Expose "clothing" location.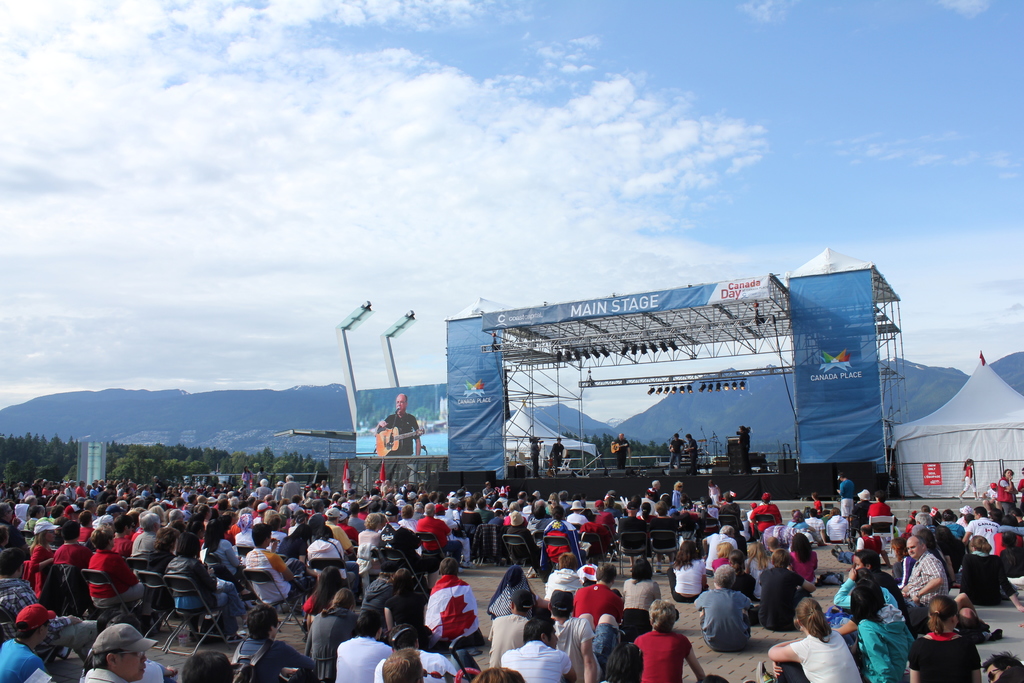
Exposed at x1=856, y1=502, x2=871, y2=525.
